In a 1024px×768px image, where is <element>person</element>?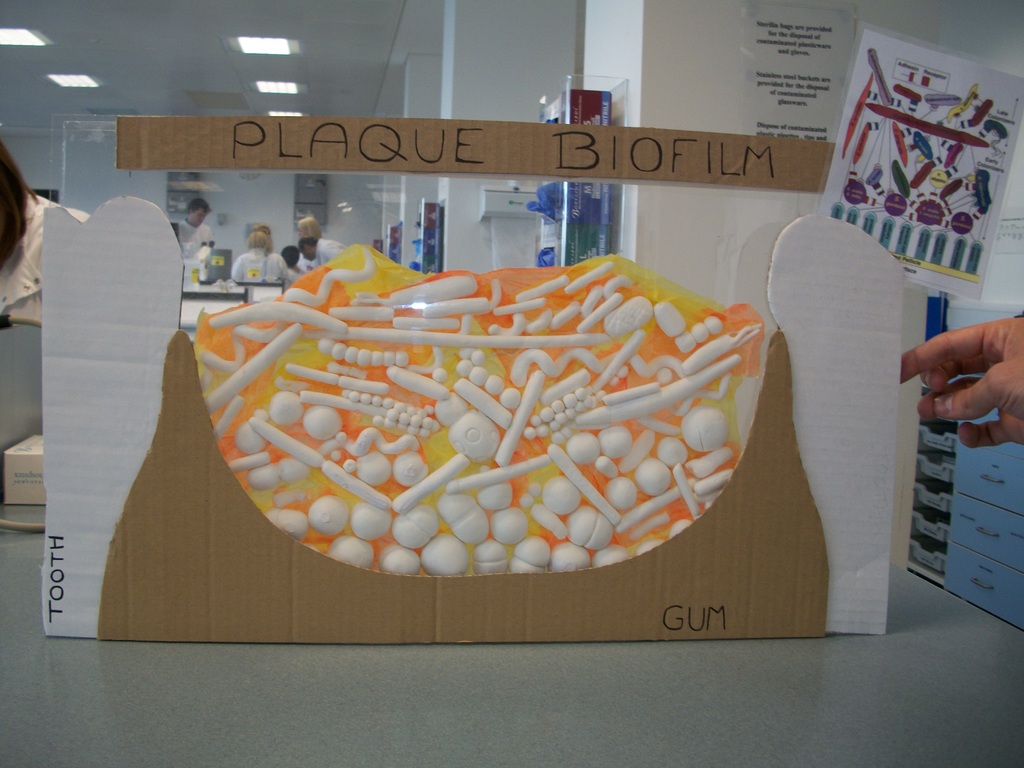
[x1=297, y1=218, x2=312, y2=233].
